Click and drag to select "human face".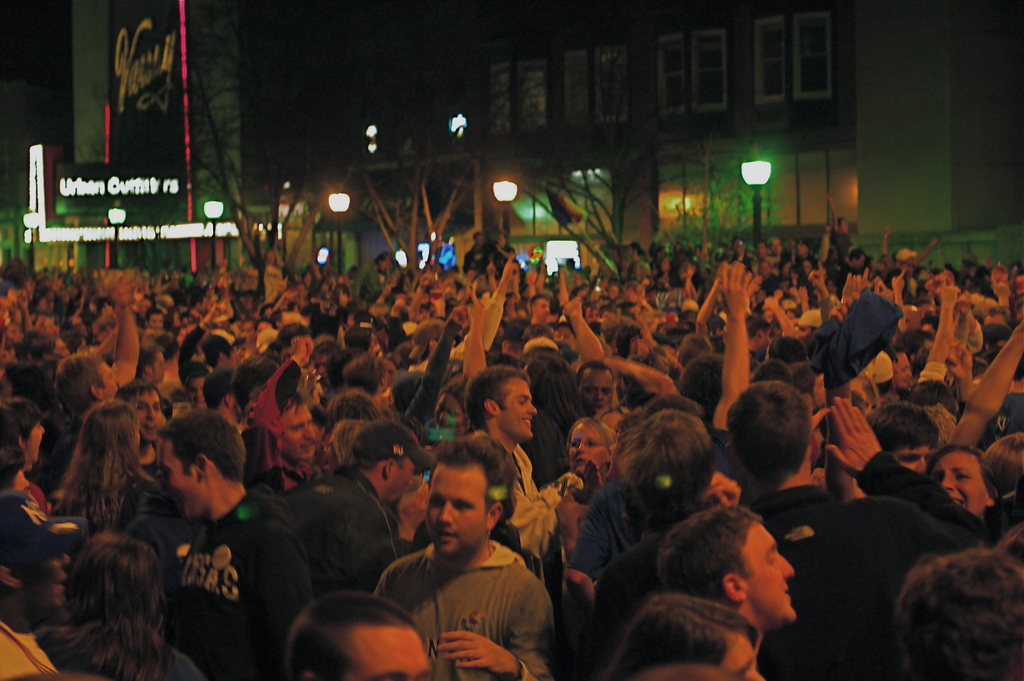
Selection: left=279, top=402, right=314, bottom=455.
